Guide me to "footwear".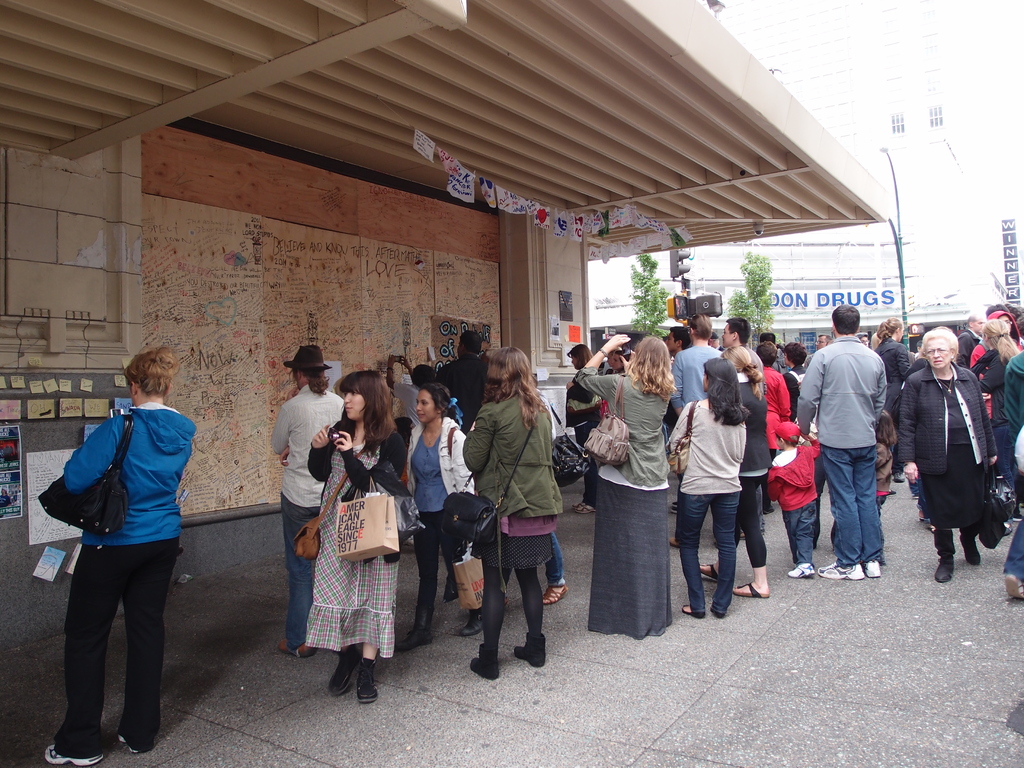
Guidance: 696/564/719/582.
